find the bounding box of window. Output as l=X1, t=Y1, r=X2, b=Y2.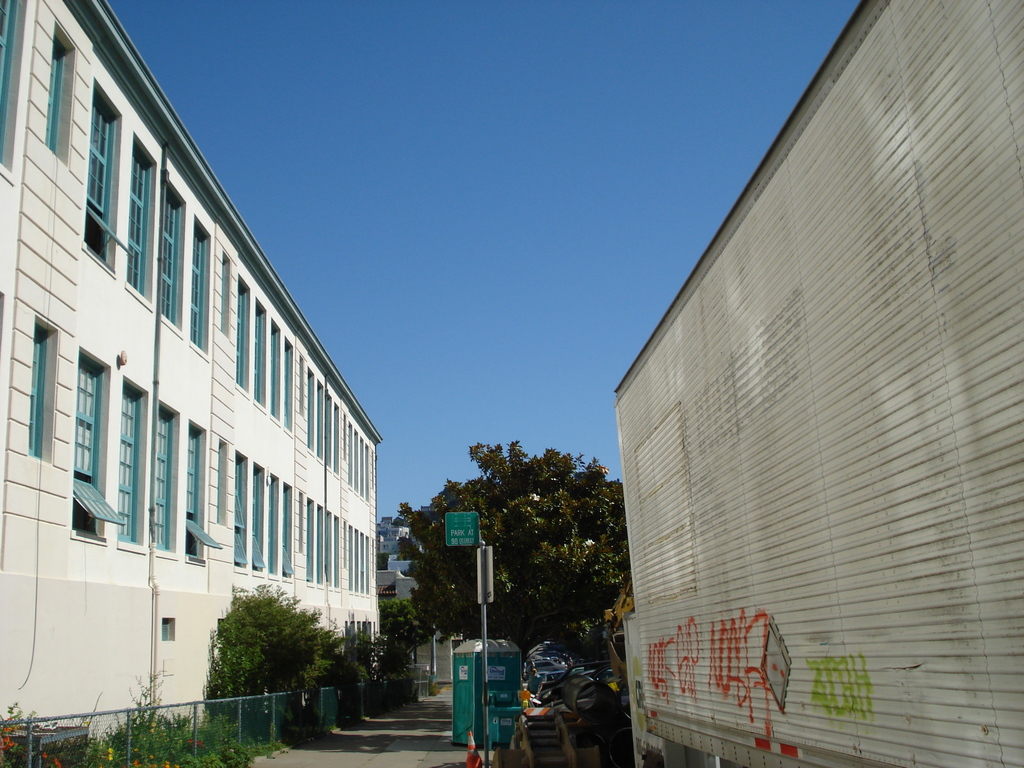
l=28, t=333, r=54, b=461.
